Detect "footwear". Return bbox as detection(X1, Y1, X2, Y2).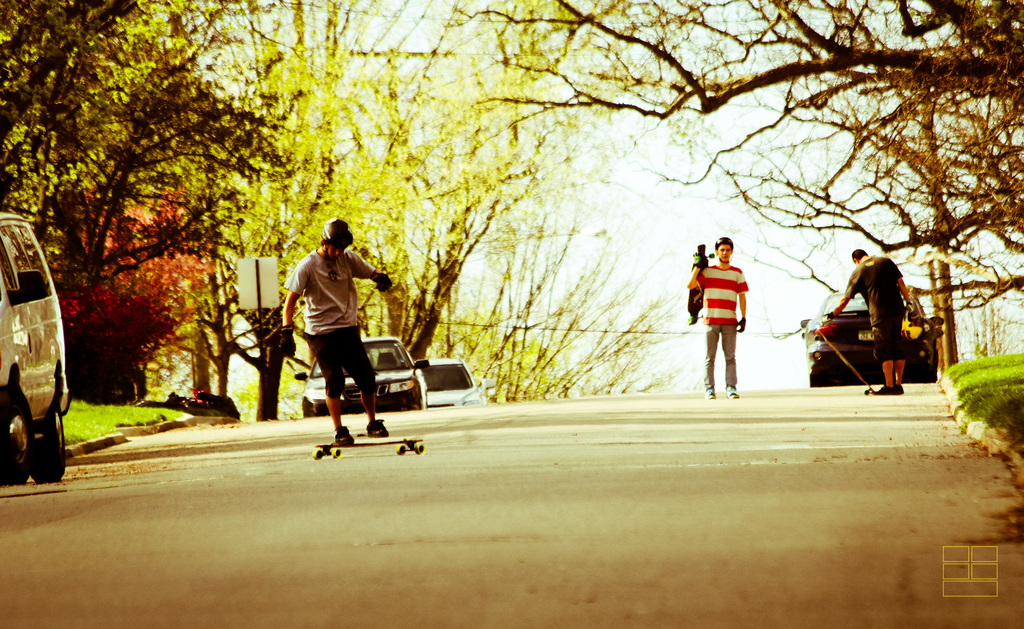
detection(331, 424, 353, 445).
